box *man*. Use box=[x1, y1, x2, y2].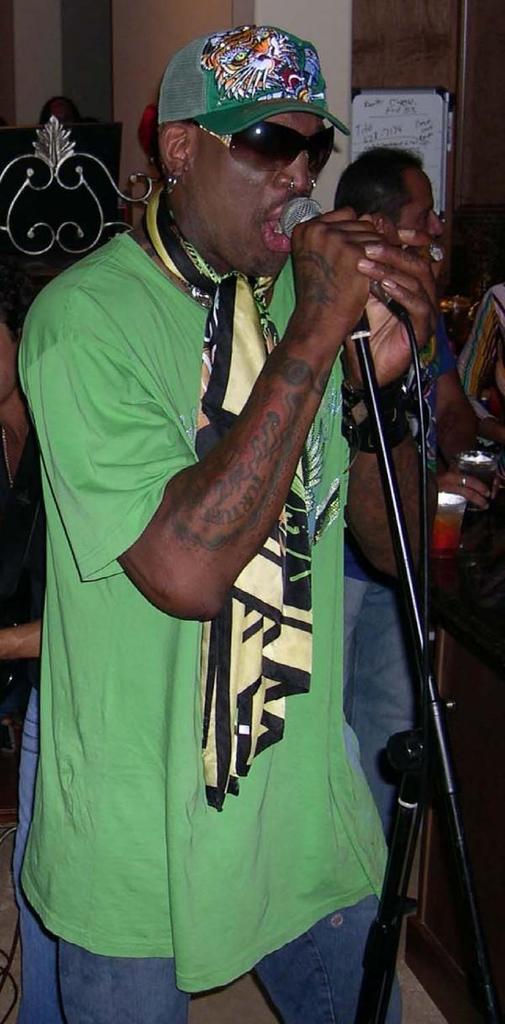
box=[324, 135, 486, 602].
